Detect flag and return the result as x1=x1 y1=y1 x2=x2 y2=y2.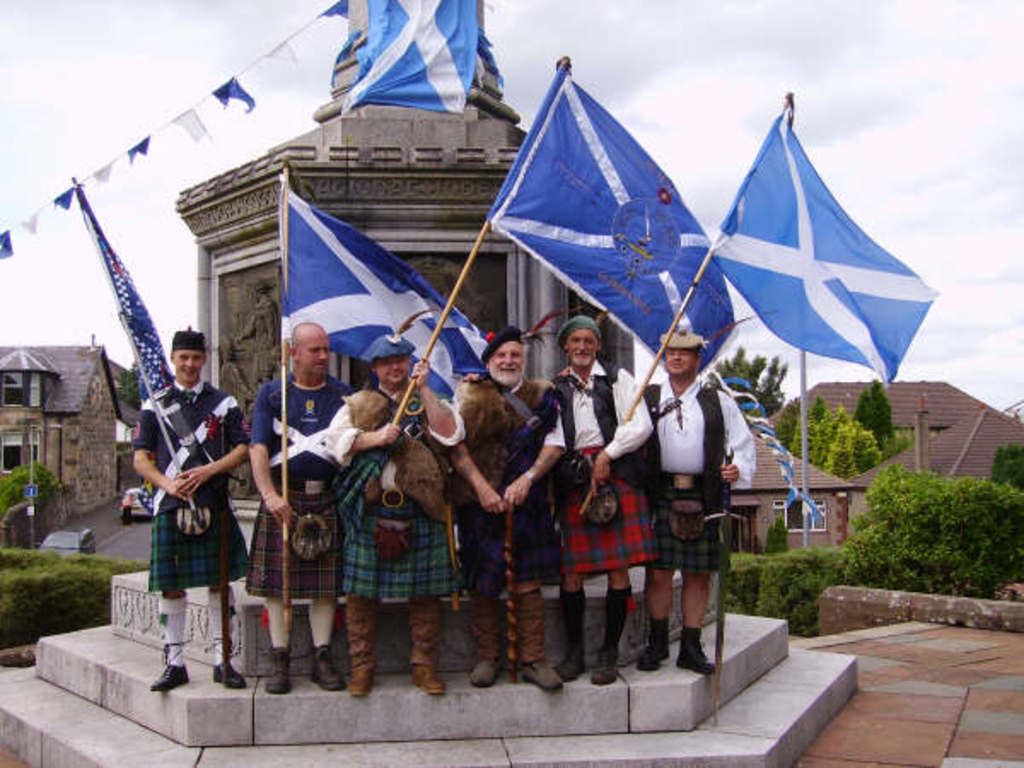
x1=703 y1=101 x2=937 y2=422.
